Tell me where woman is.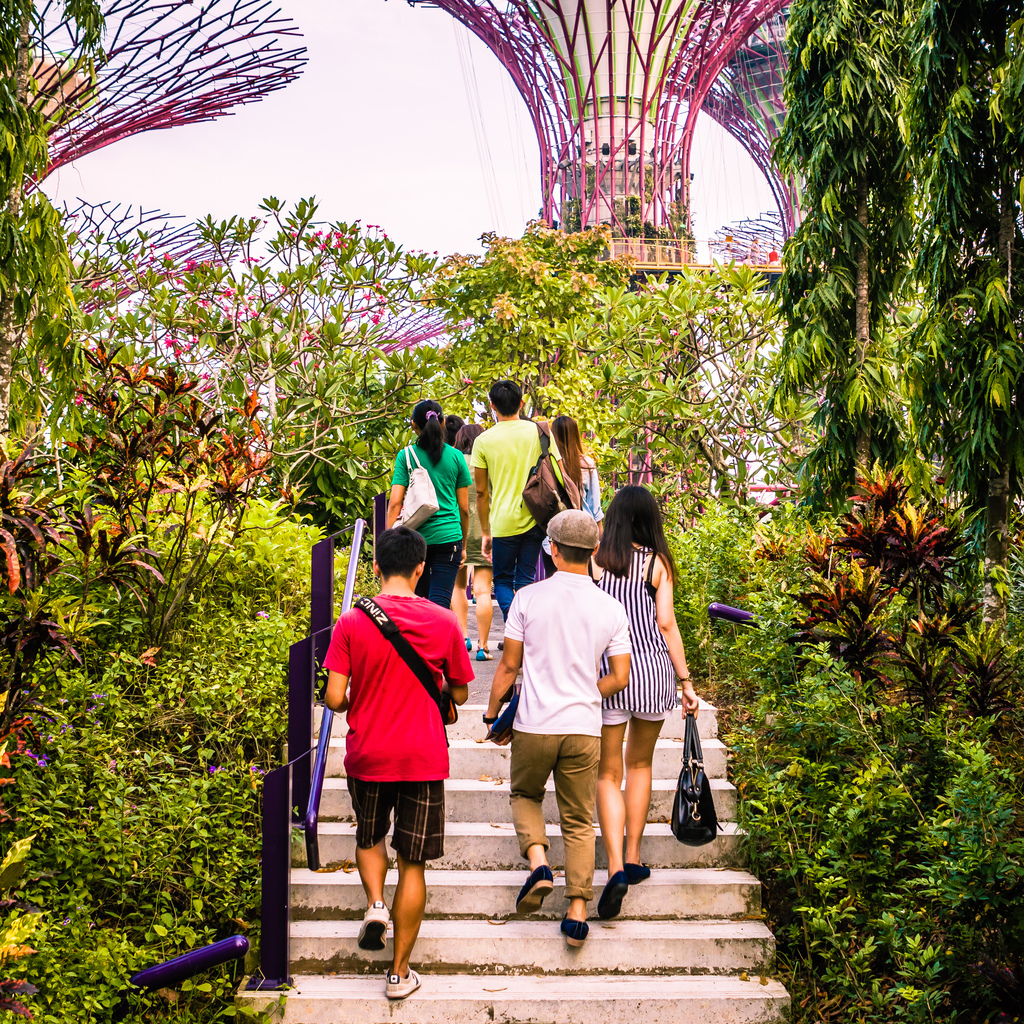
woman is at box=[541, 408, 609, 536].
